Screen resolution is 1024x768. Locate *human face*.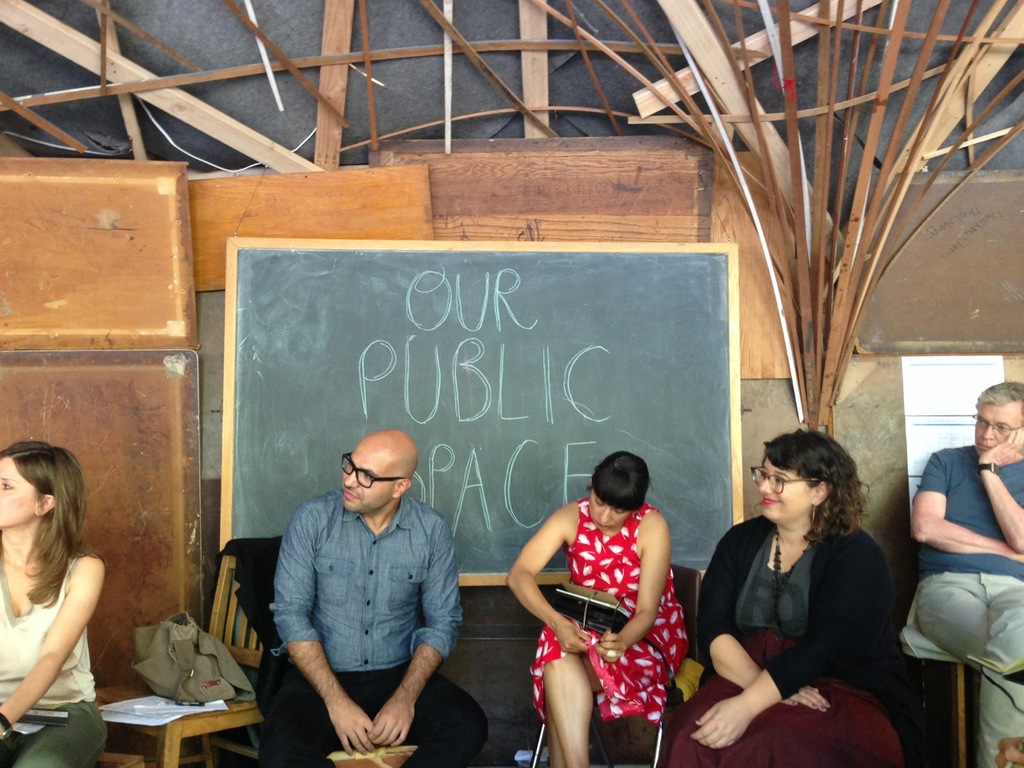
bbox=[0, 464, 37, 526].
